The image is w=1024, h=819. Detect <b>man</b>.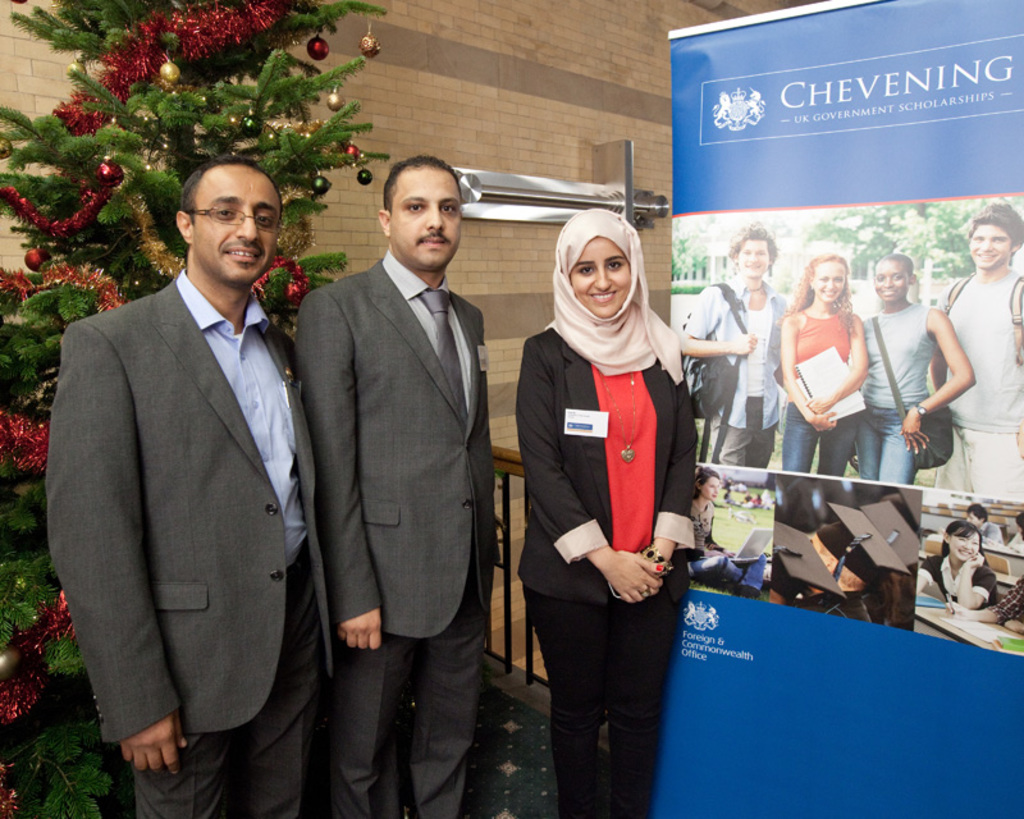
Detection: bbox(956, 499, 1001, 543).
